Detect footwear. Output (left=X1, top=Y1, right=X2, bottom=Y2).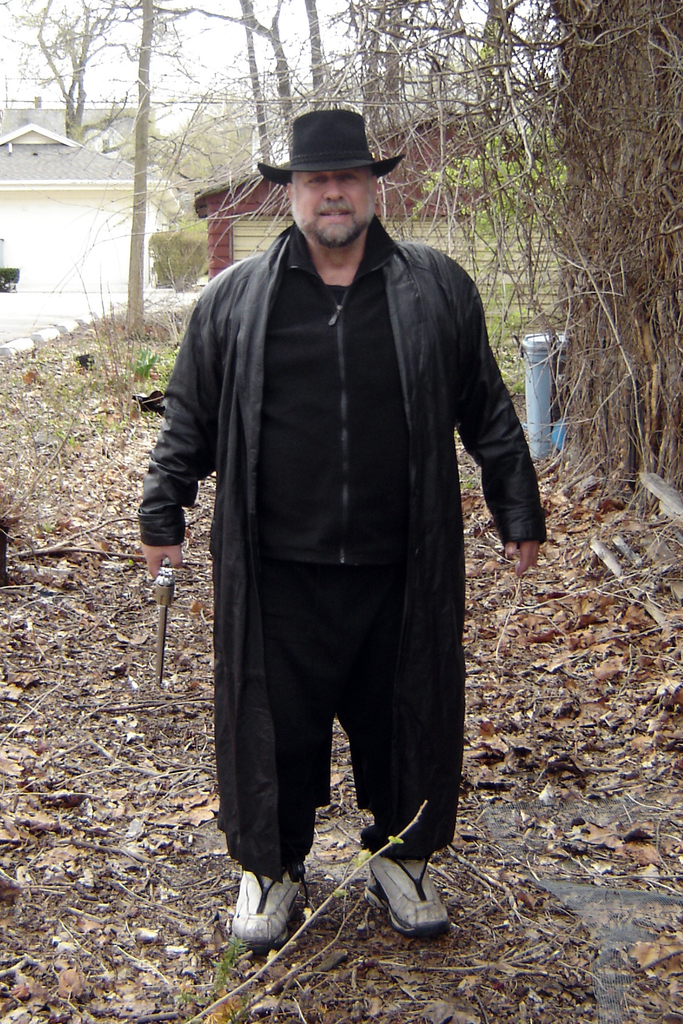
(left=365, top=851, right=454, bottom=938).
